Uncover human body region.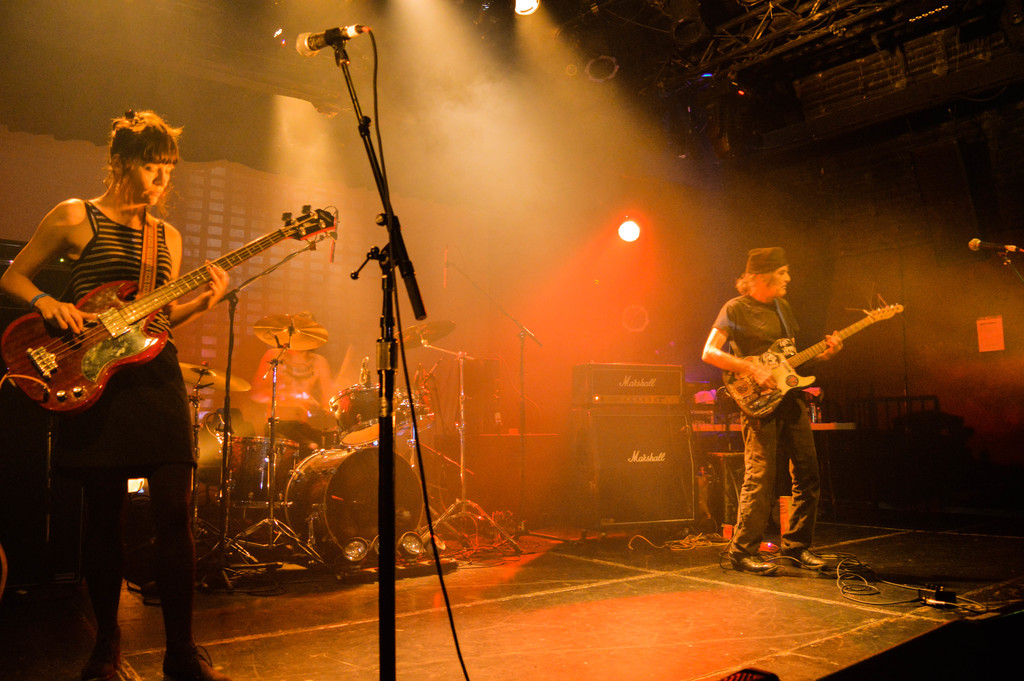
Uncovered: crop(1, 113, 229, 680).
